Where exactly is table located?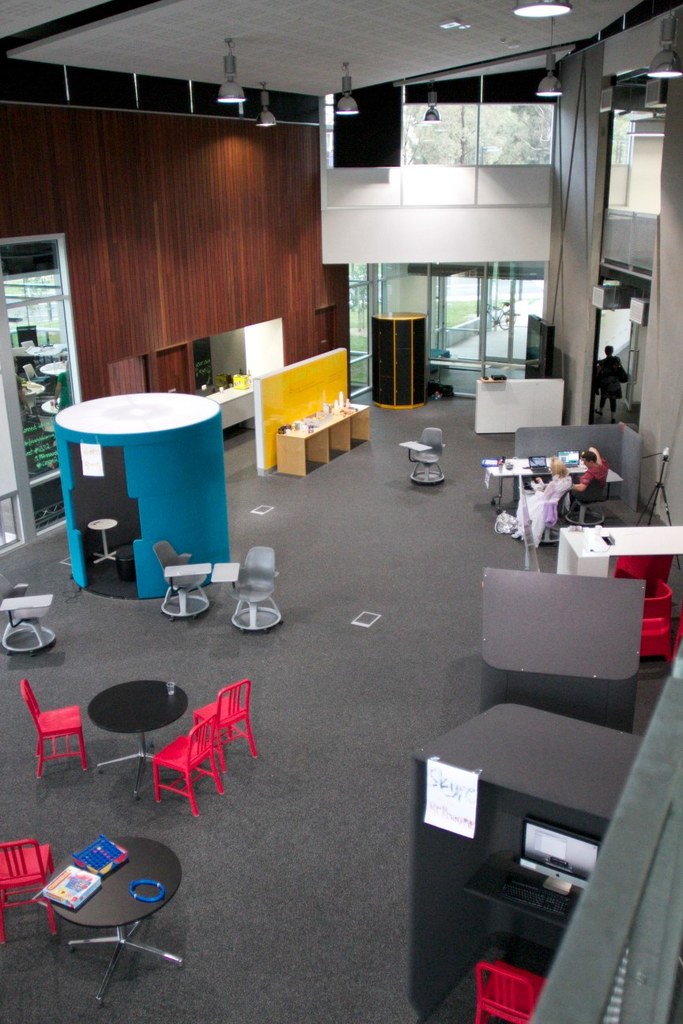
Its bounding box is box=[91, 680, 186, 796].
